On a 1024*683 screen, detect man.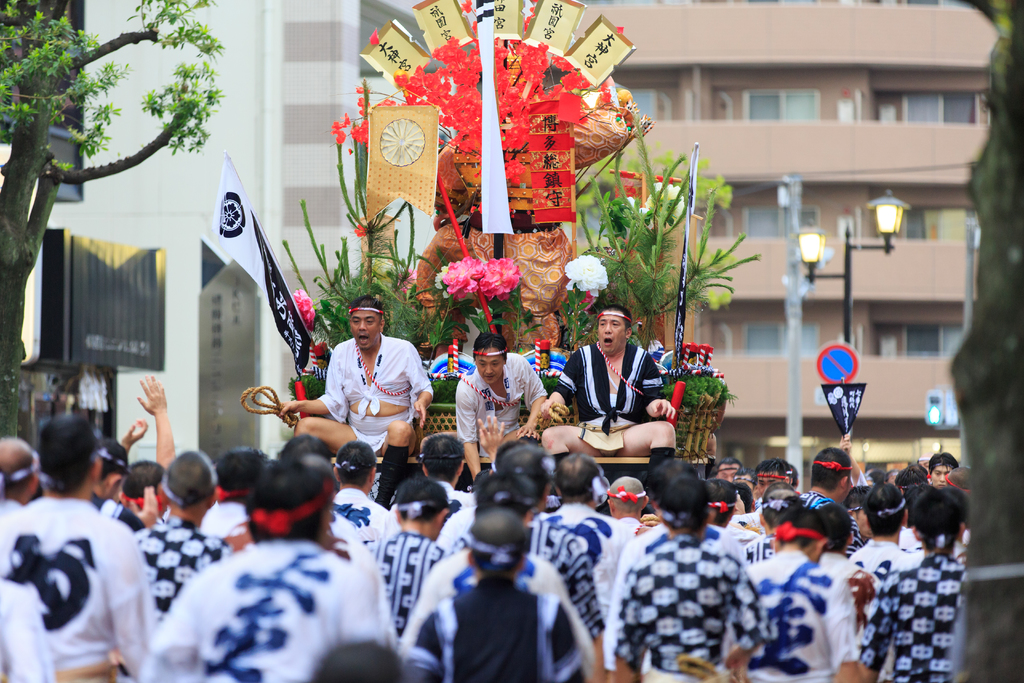
bbox=[541, 310, 676, 486].
